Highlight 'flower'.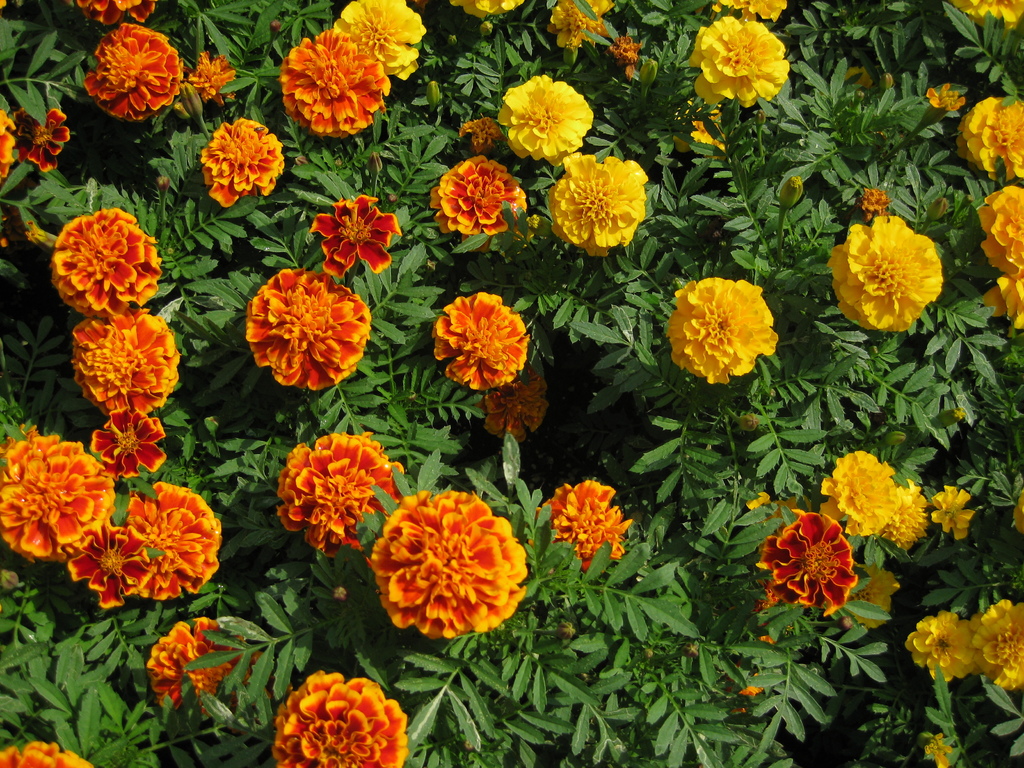
Highlighted region: crop(548, 150, 639, 244).
